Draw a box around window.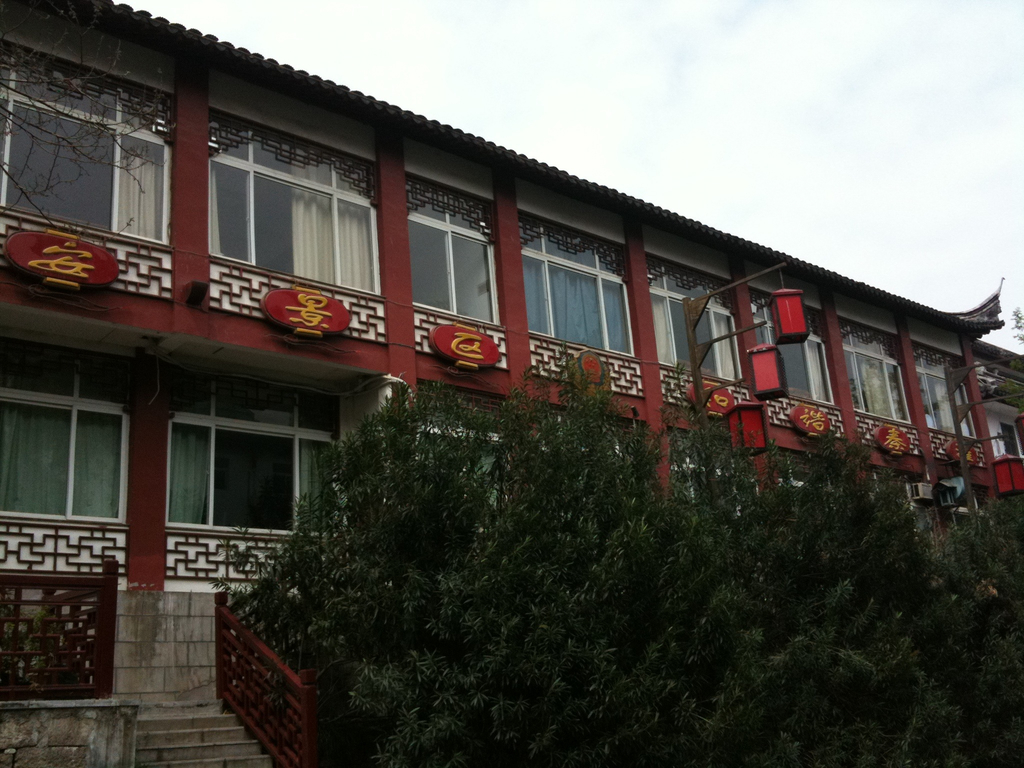
154,383,303,548.
